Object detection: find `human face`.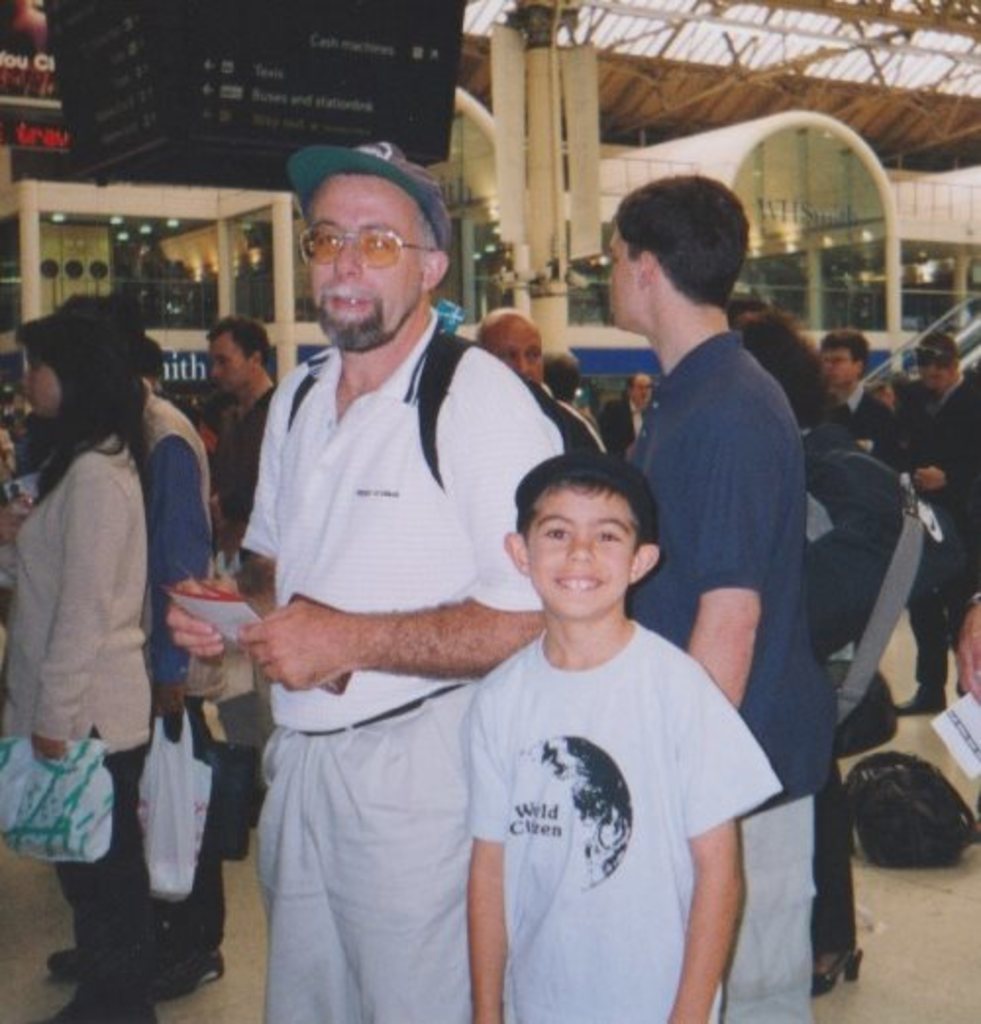
{"left": 22, "top": 349, "right": 53, "bottom": 404}.
